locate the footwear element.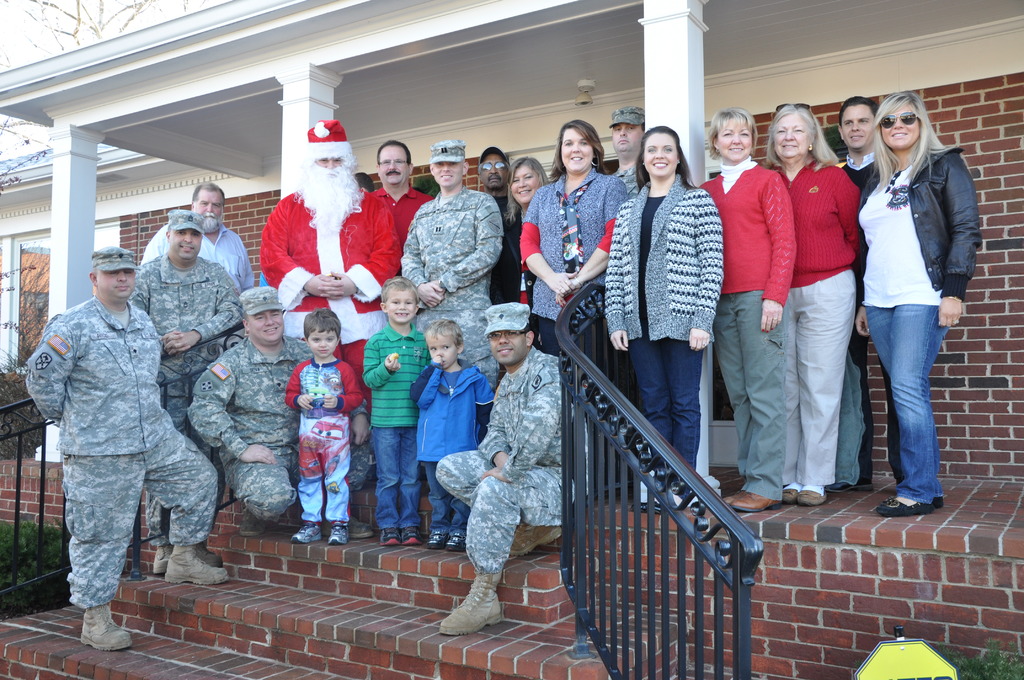
Element bbox: [932, 494, 943, 509].
